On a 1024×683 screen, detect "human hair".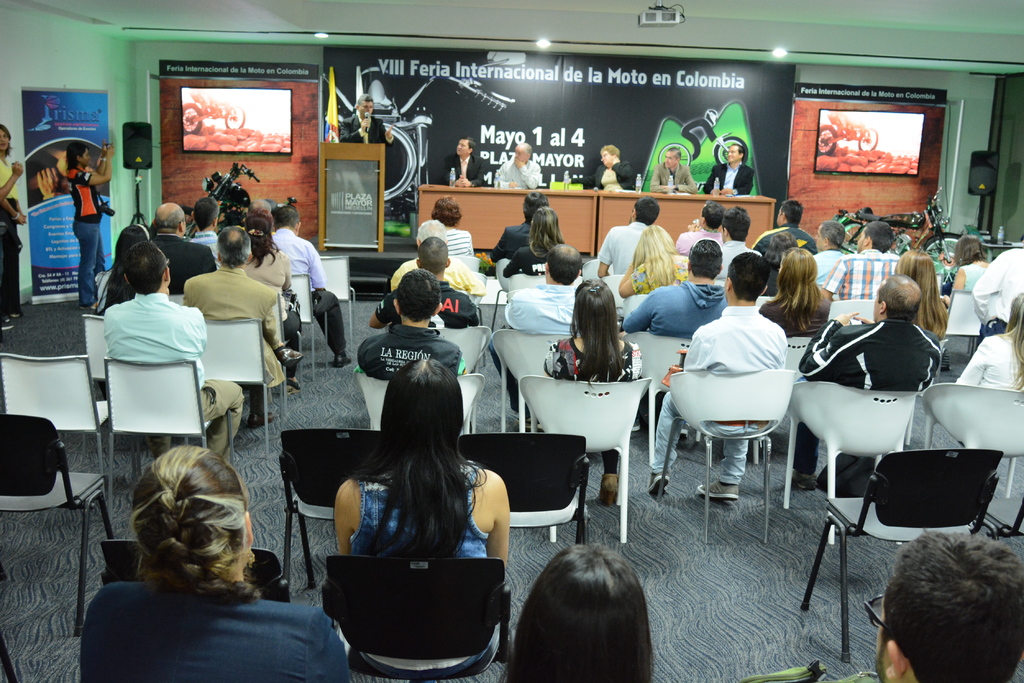
(499, 542, 653, 682).
